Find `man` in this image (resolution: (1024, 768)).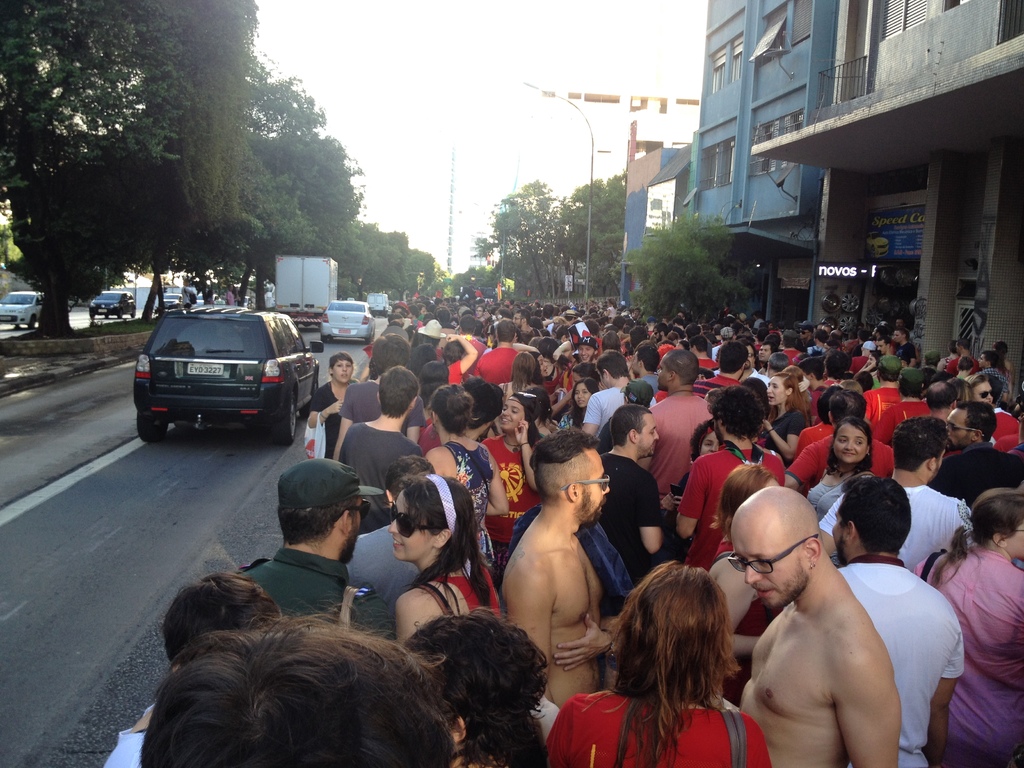
box=[582, 351, 655, 439].
